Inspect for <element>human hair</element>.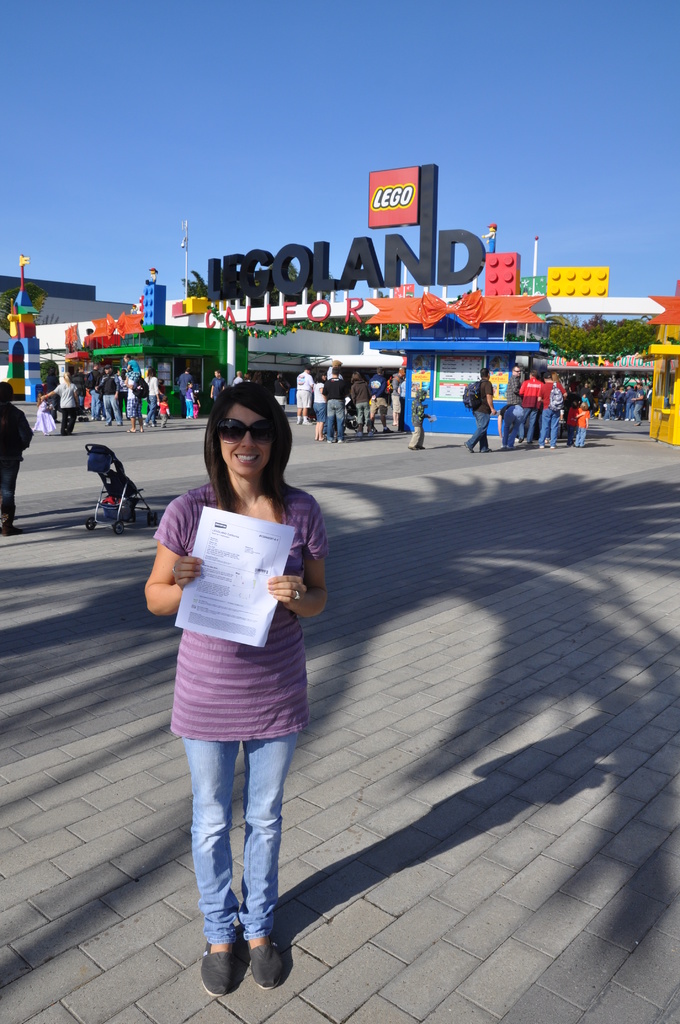
Inspection: <box>42,385,49,394</box>.
